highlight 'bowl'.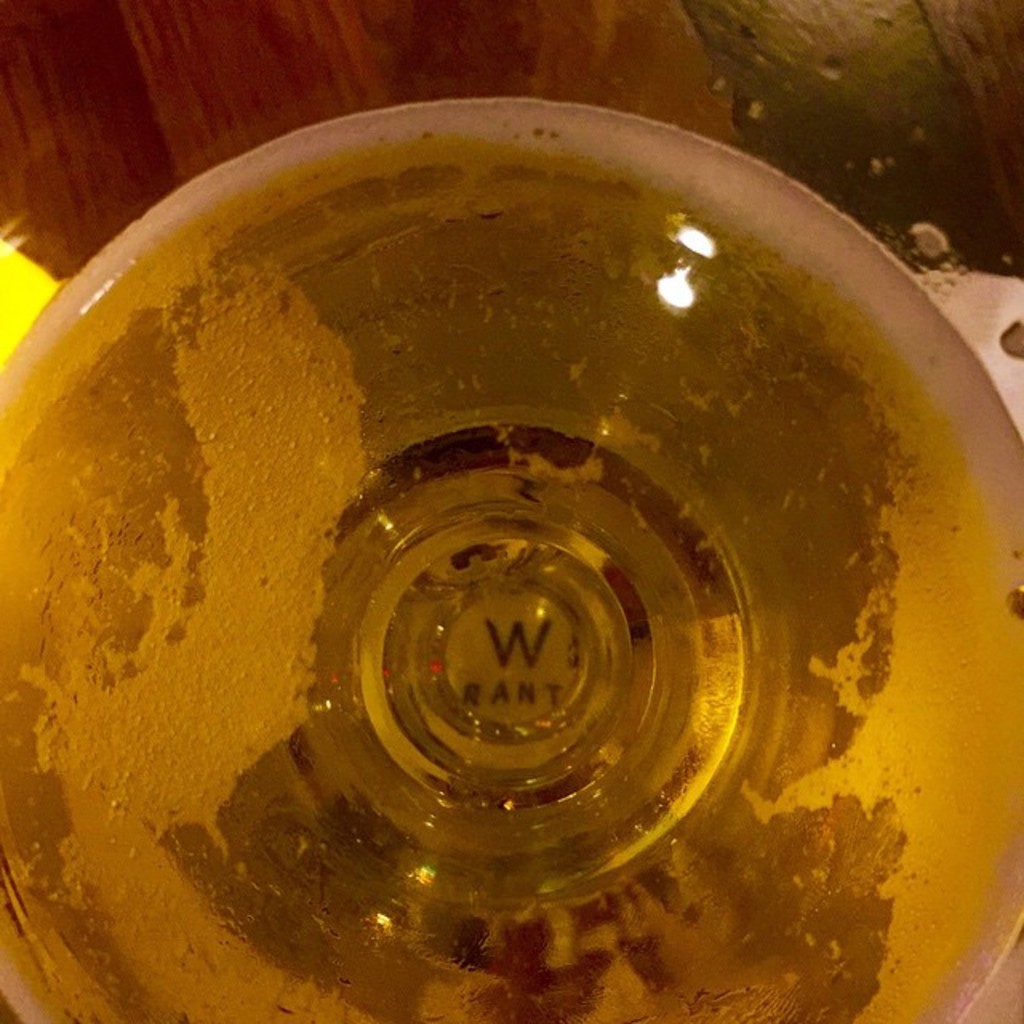
Highlighted region: [left=2, top=72, right=974, bottom=994].
